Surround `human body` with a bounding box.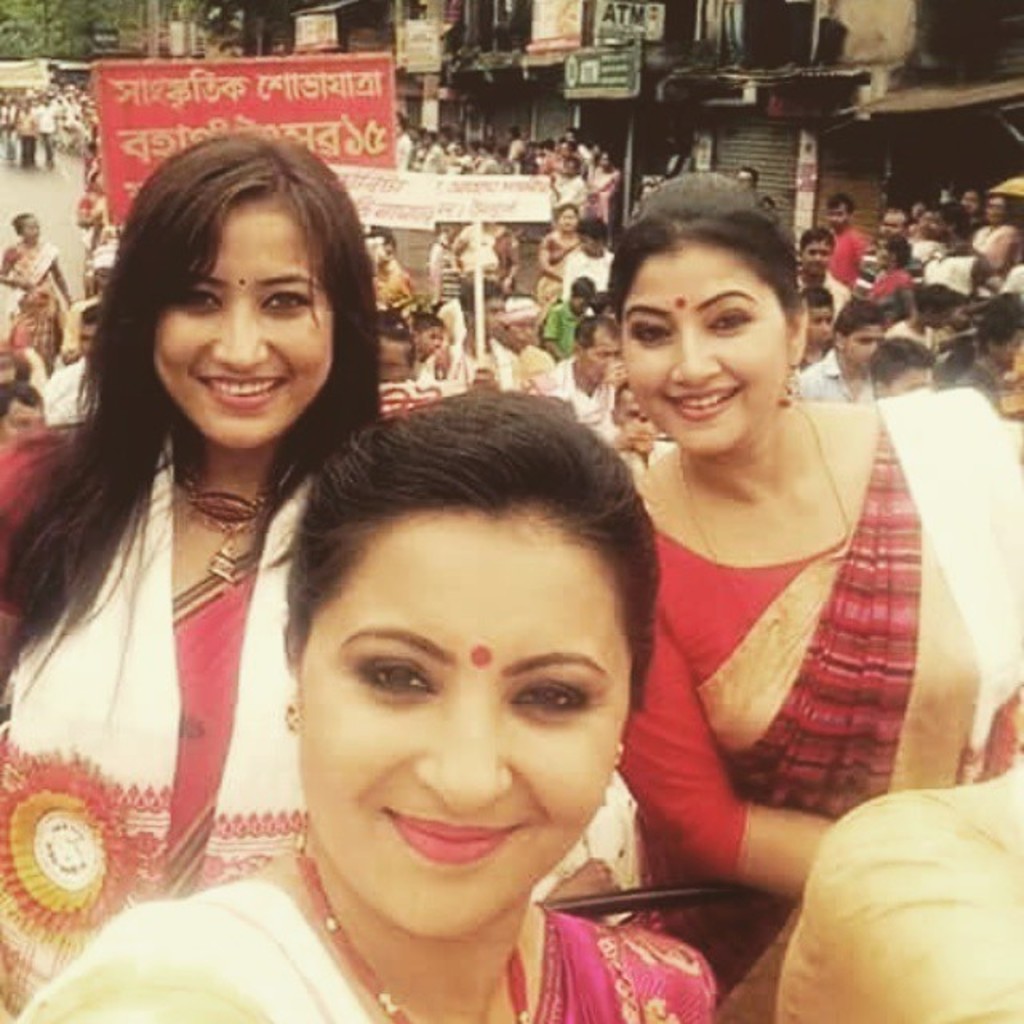
[left=0, top=117, right=392, bottom=1014].
